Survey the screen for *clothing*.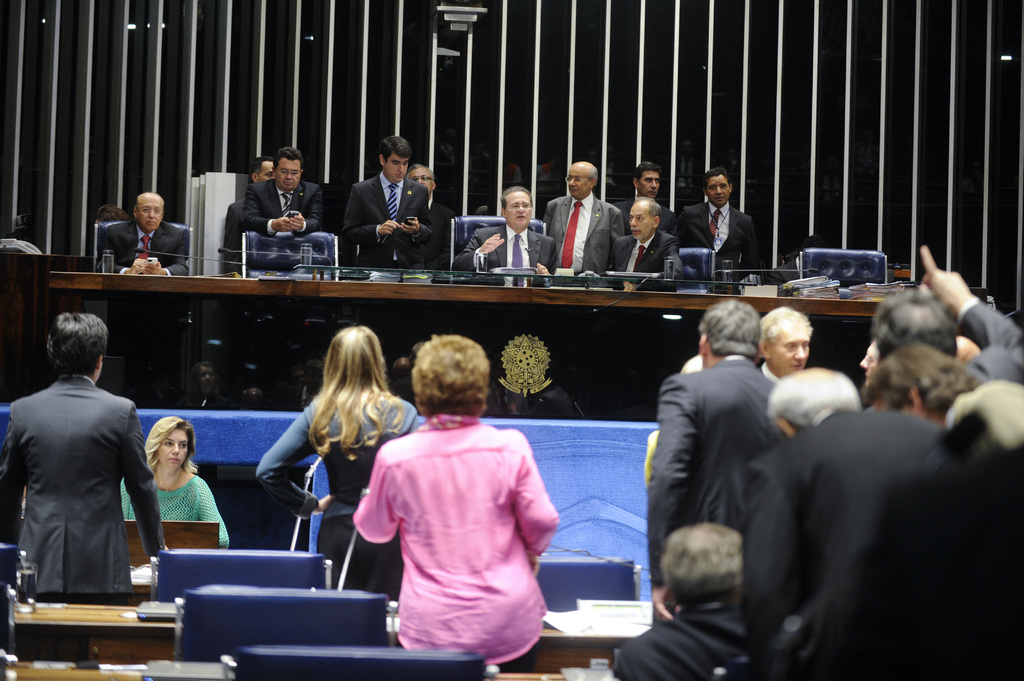
Survey found: [x1=959, y1=300, x2=1023, y2=385].
